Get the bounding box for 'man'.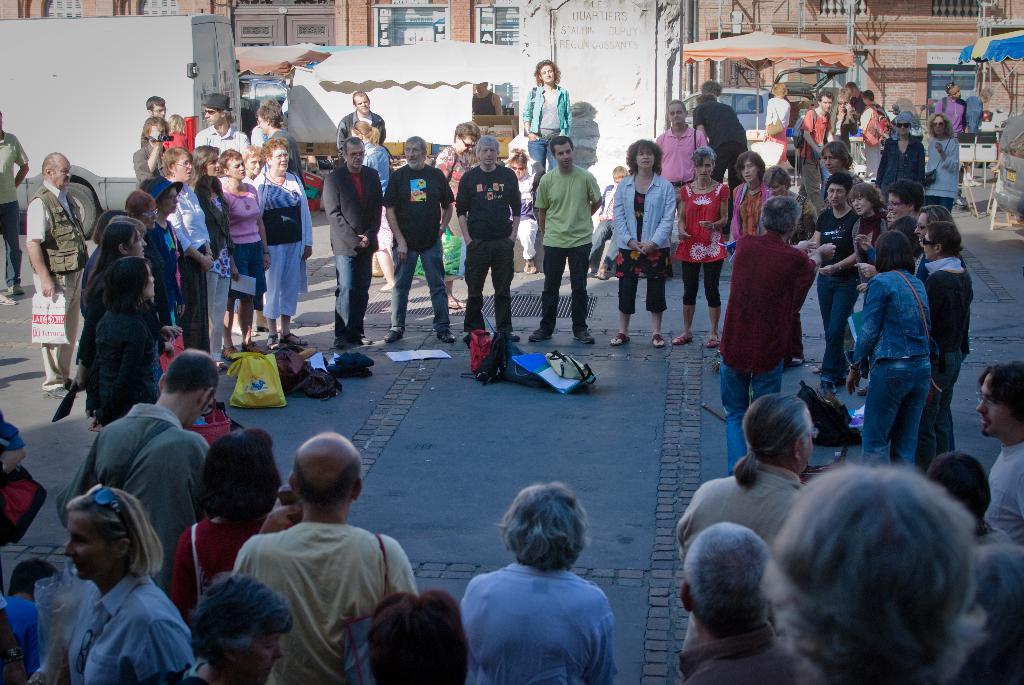
719, 196, 814, 476.
